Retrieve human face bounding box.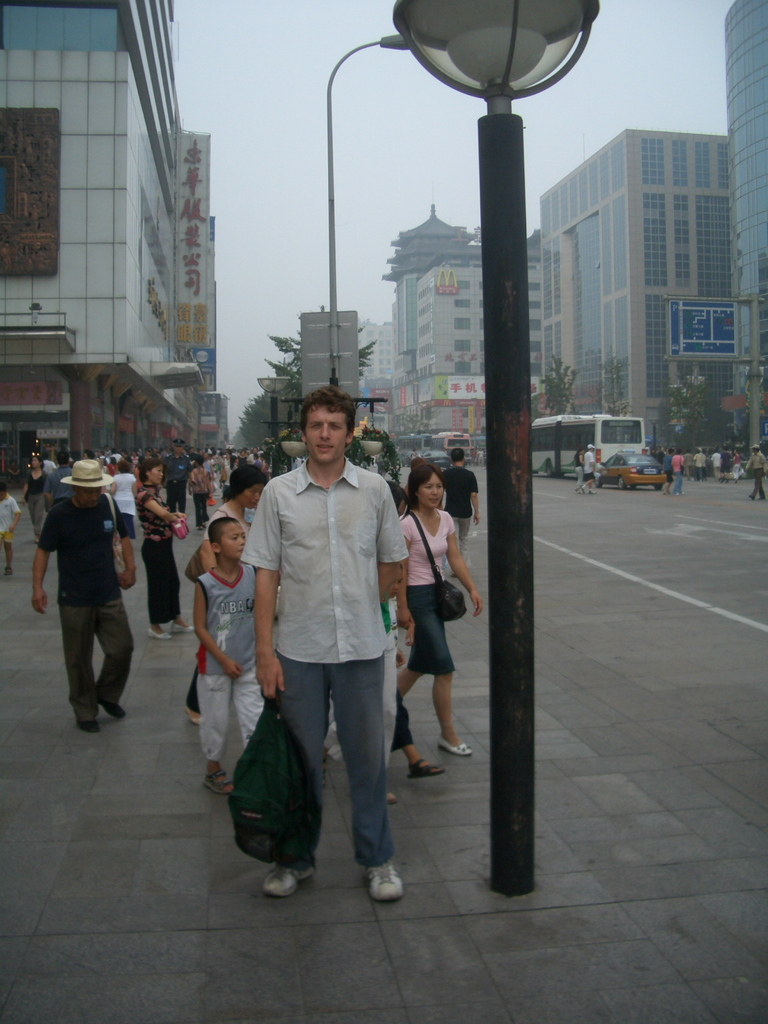
Bounding box: (143,464,163,487).
